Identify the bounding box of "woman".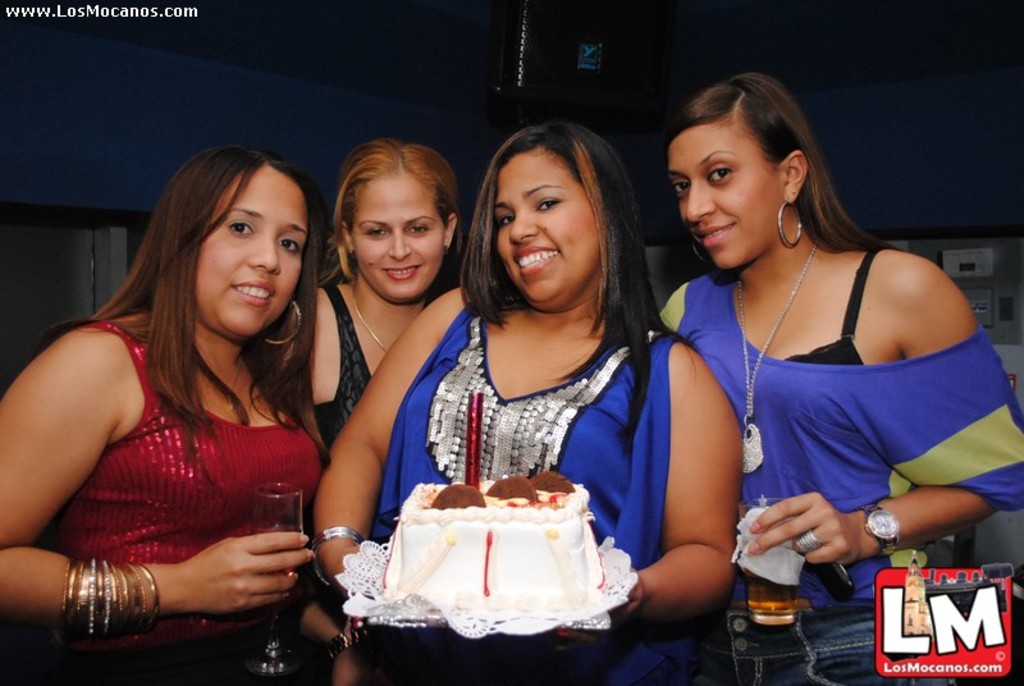
rect(616, 58, 972, 662).
